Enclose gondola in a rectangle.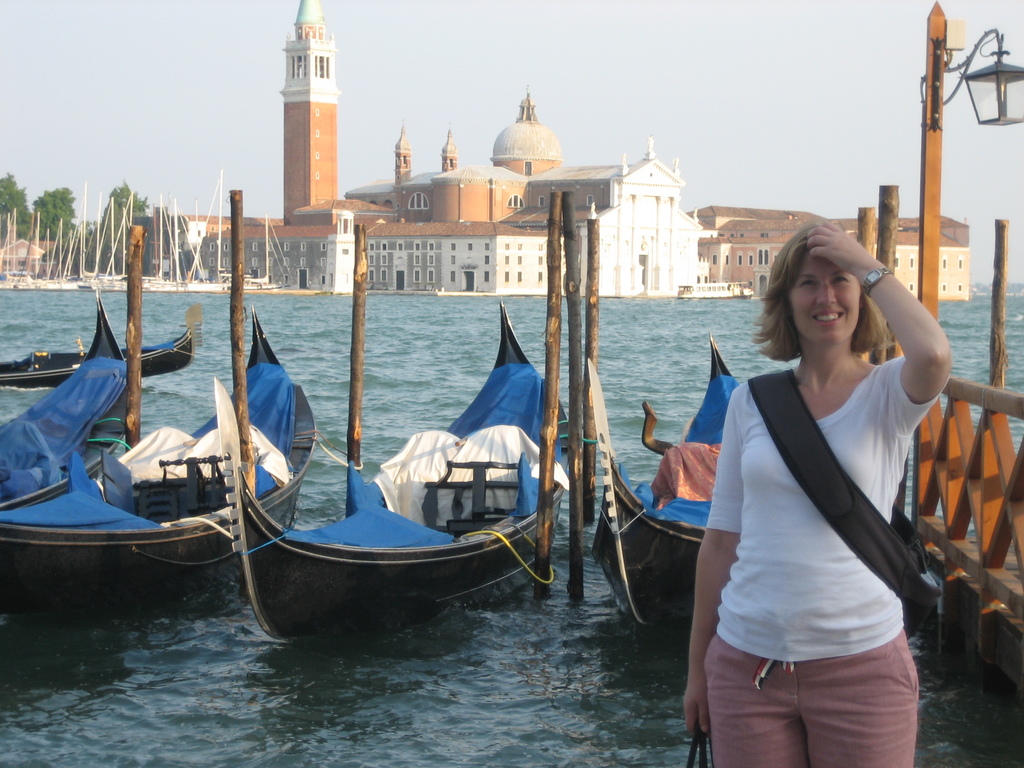
[584,331,742,636].
